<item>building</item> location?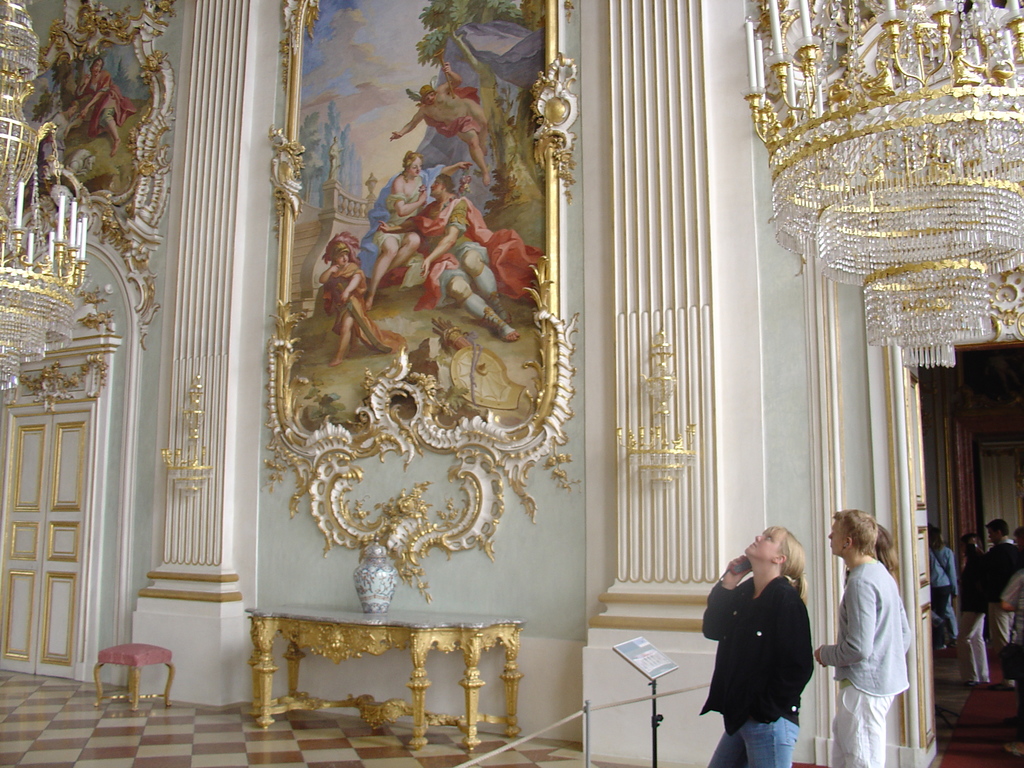
<box>0,0,1023,767</box>
